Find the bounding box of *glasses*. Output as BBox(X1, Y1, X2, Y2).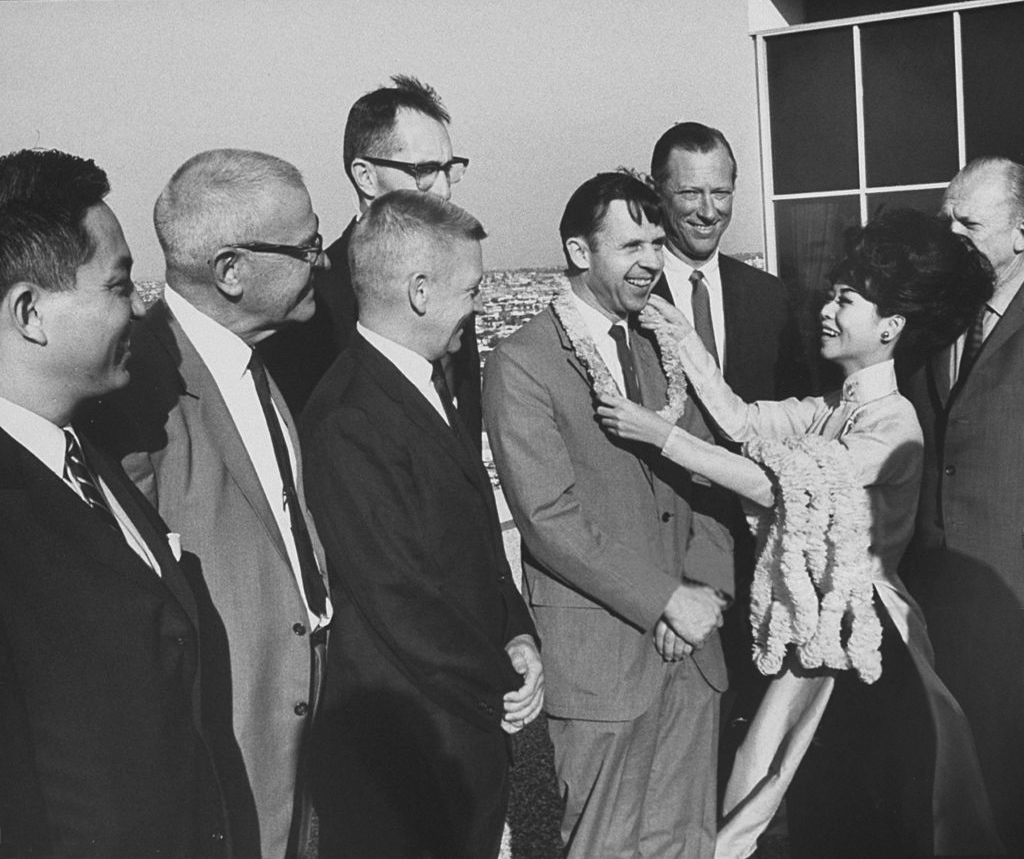
BBox(217, 224, 324, 264).
